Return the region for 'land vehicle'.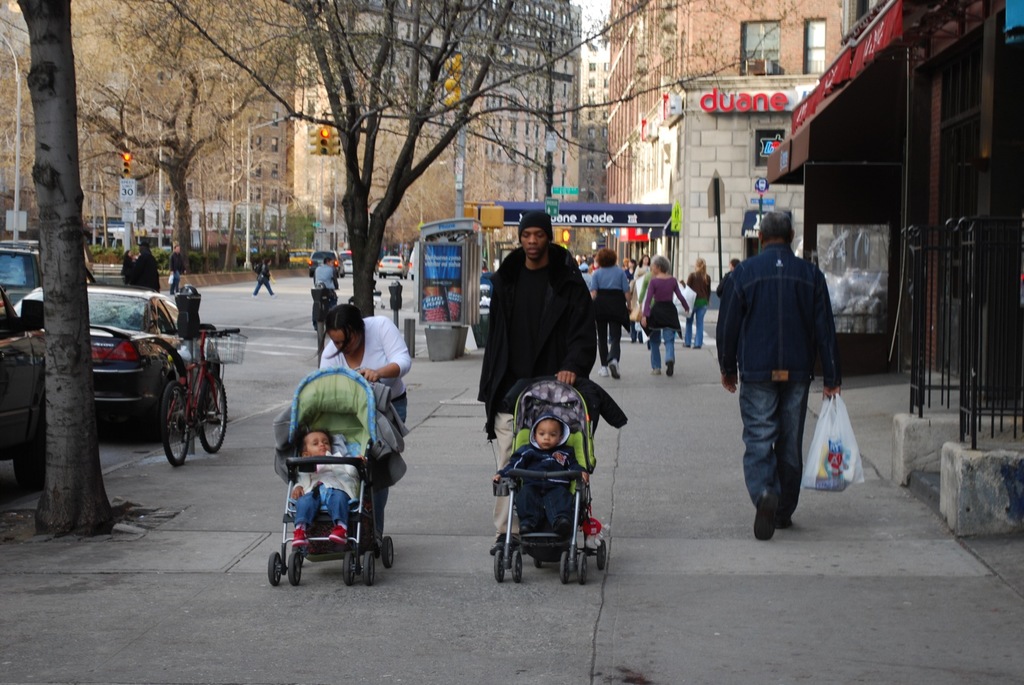
<region>374, 253, 408, 280</region>.
